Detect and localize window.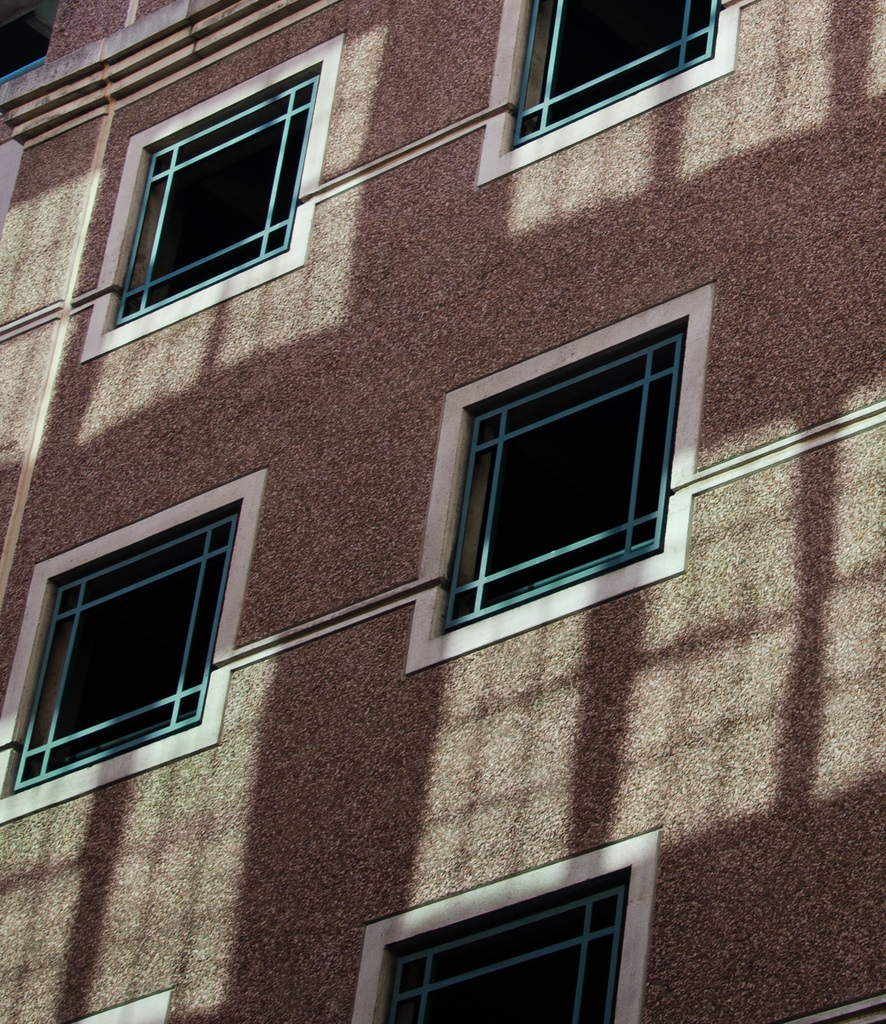
Localized at select_region(0, 469, 266, 814).
